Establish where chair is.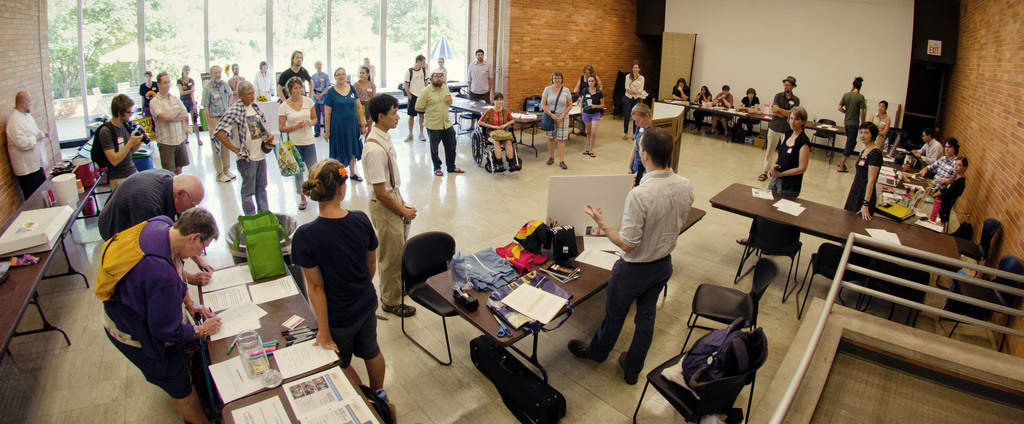
Established at [x1=634, y1=349, x2=767, y2=423].
